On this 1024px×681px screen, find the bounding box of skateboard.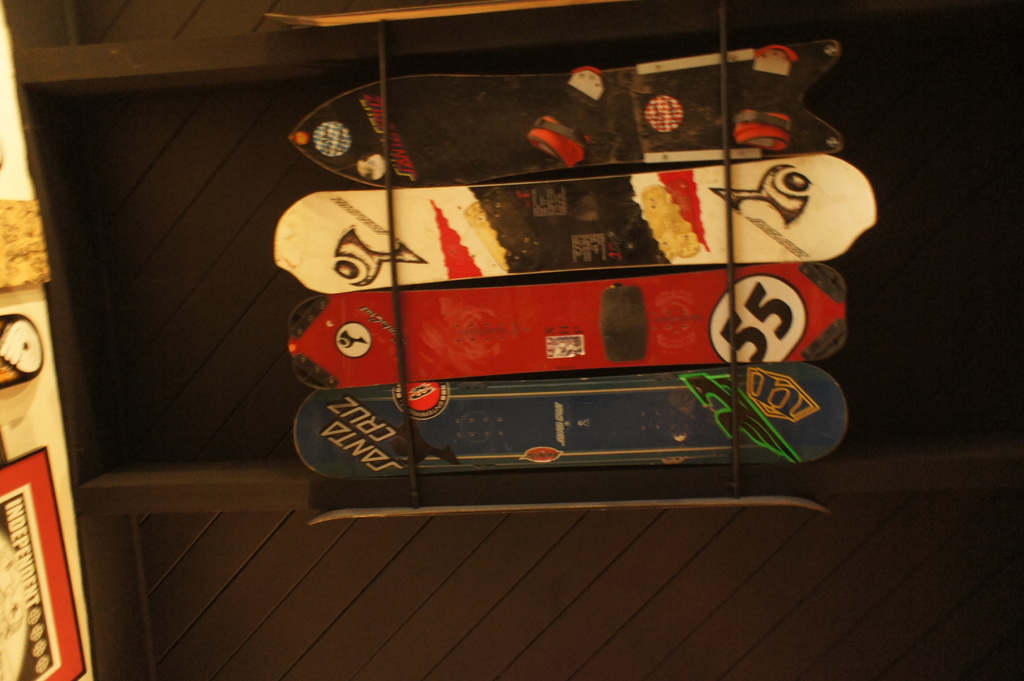
Bounding box: select_region(266, 0, 641, 32).
